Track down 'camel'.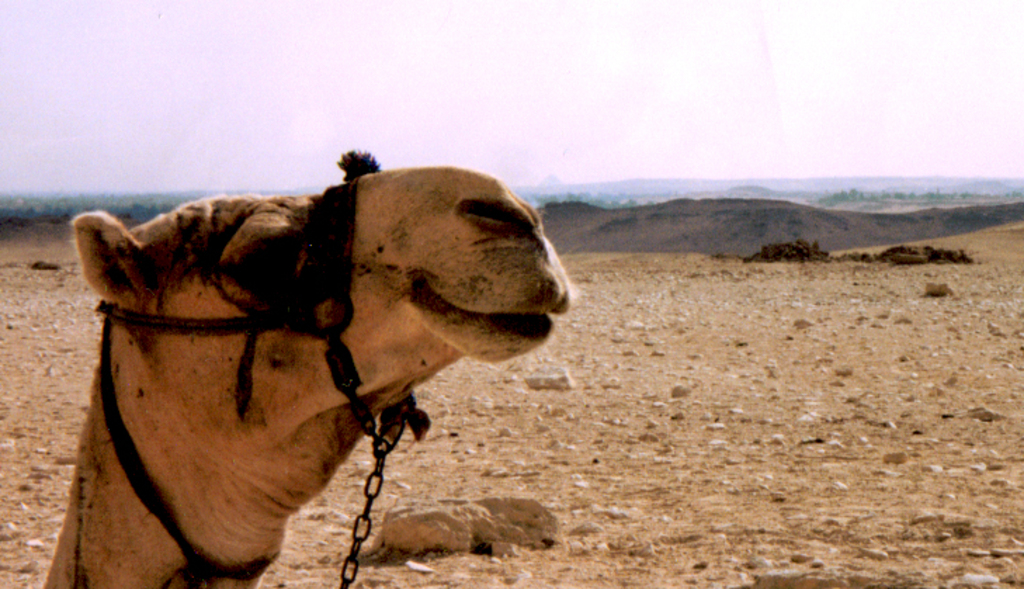
Tracked to (left=37, top=169, right=569, bottom=588).
